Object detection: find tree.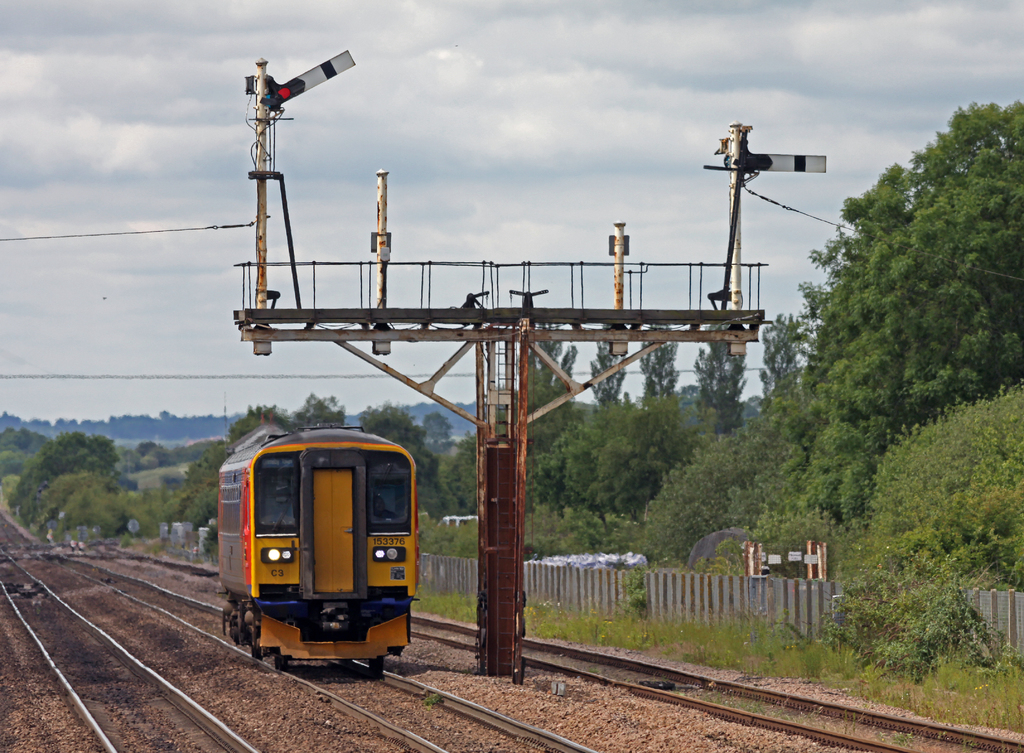
box(10, 428, 124, 517).
